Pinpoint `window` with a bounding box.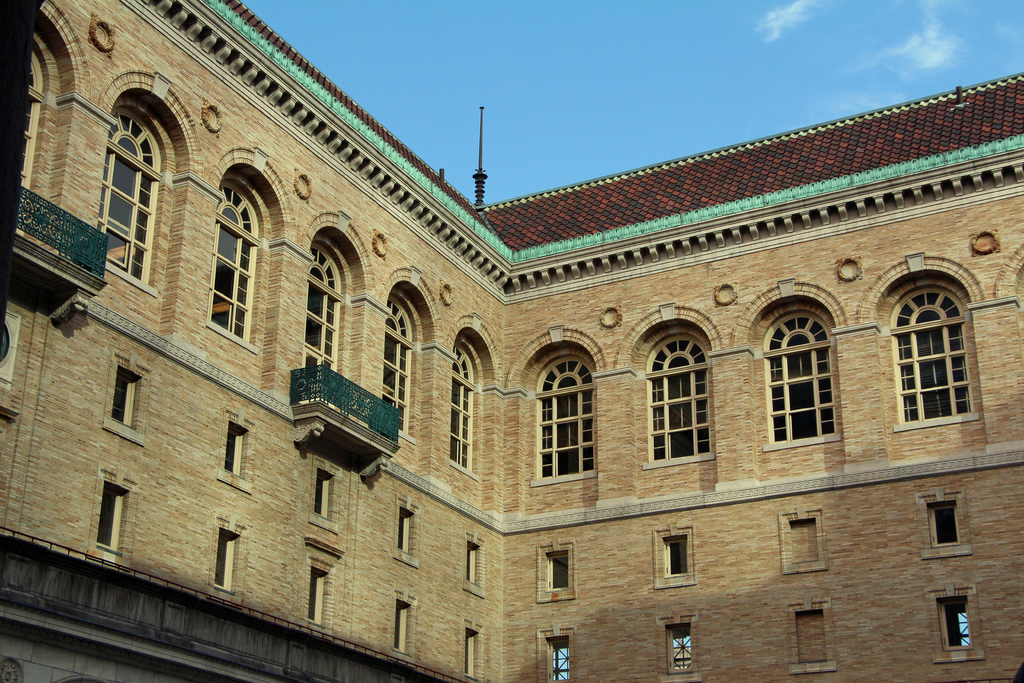
<region>285, 543, 348, 641</region>.
